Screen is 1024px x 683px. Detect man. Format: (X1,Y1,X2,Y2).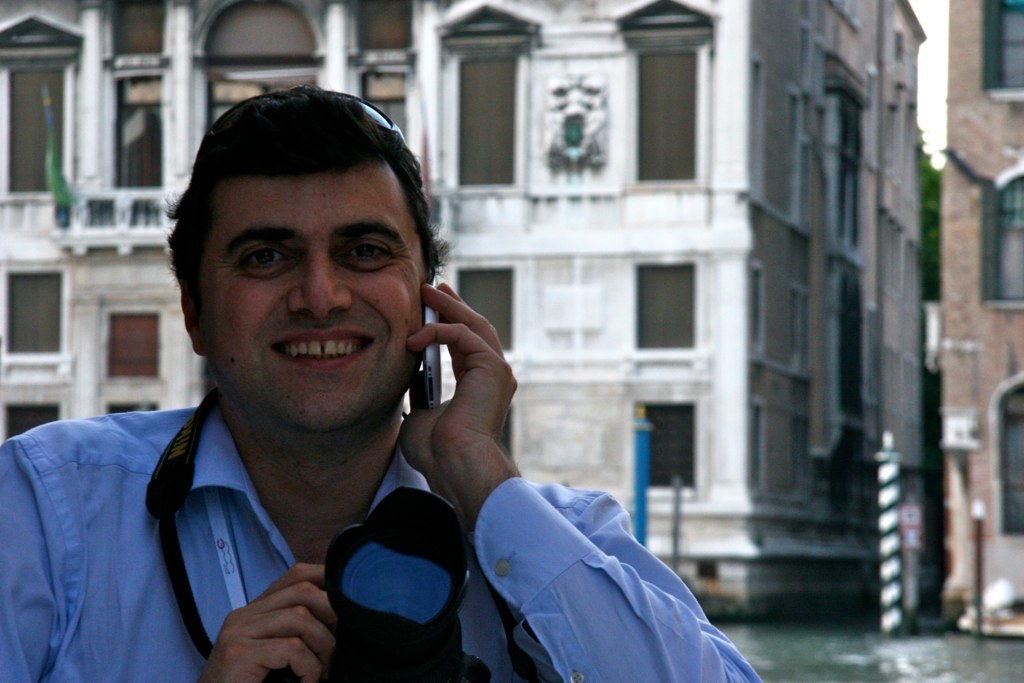
(37,66,768,643).
